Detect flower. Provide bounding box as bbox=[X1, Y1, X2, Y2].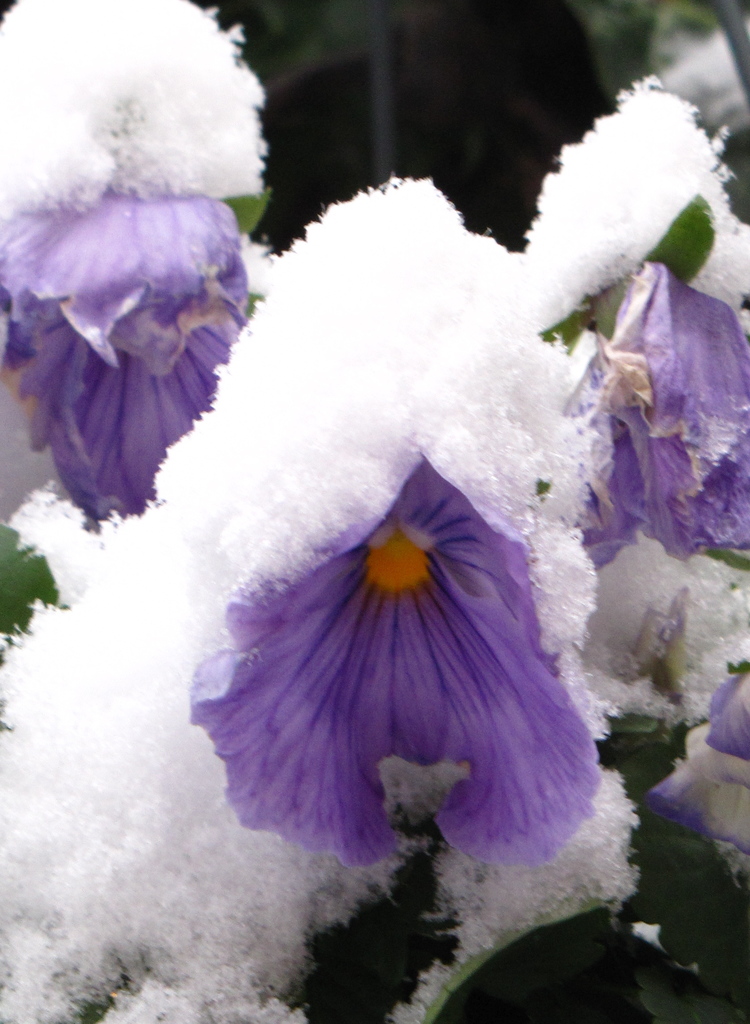
bbox=[644, 659, 749, 868].
